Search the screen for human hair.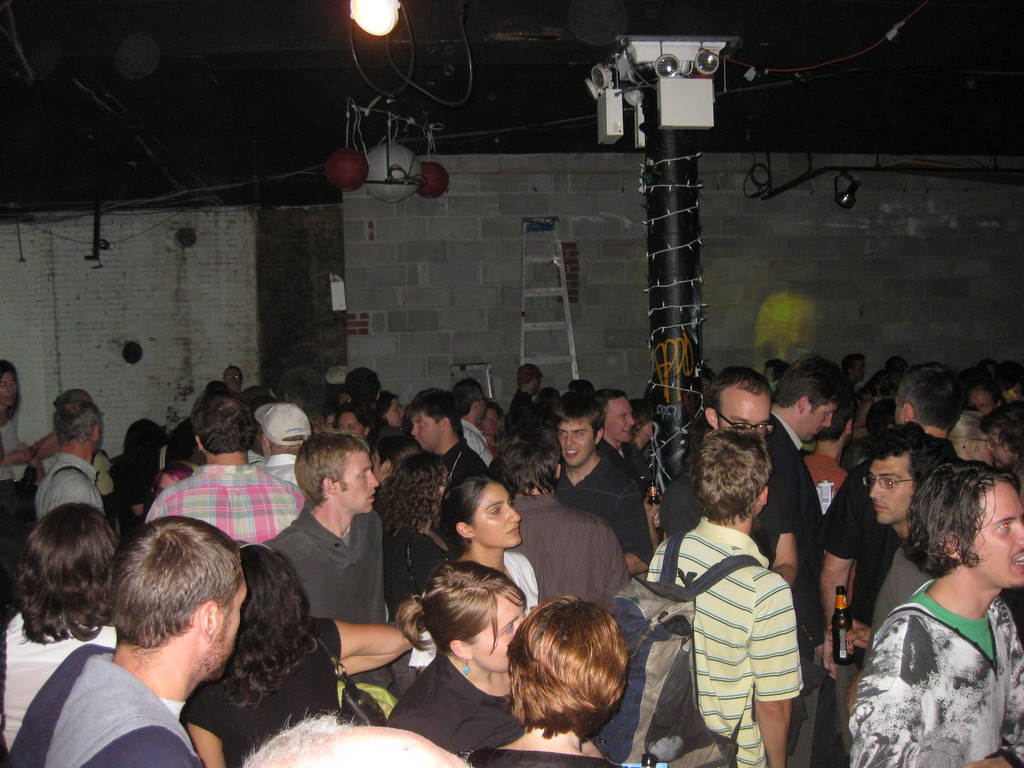
Found at pyautogui.locateOnScreen(205, 540, 316, 712).
